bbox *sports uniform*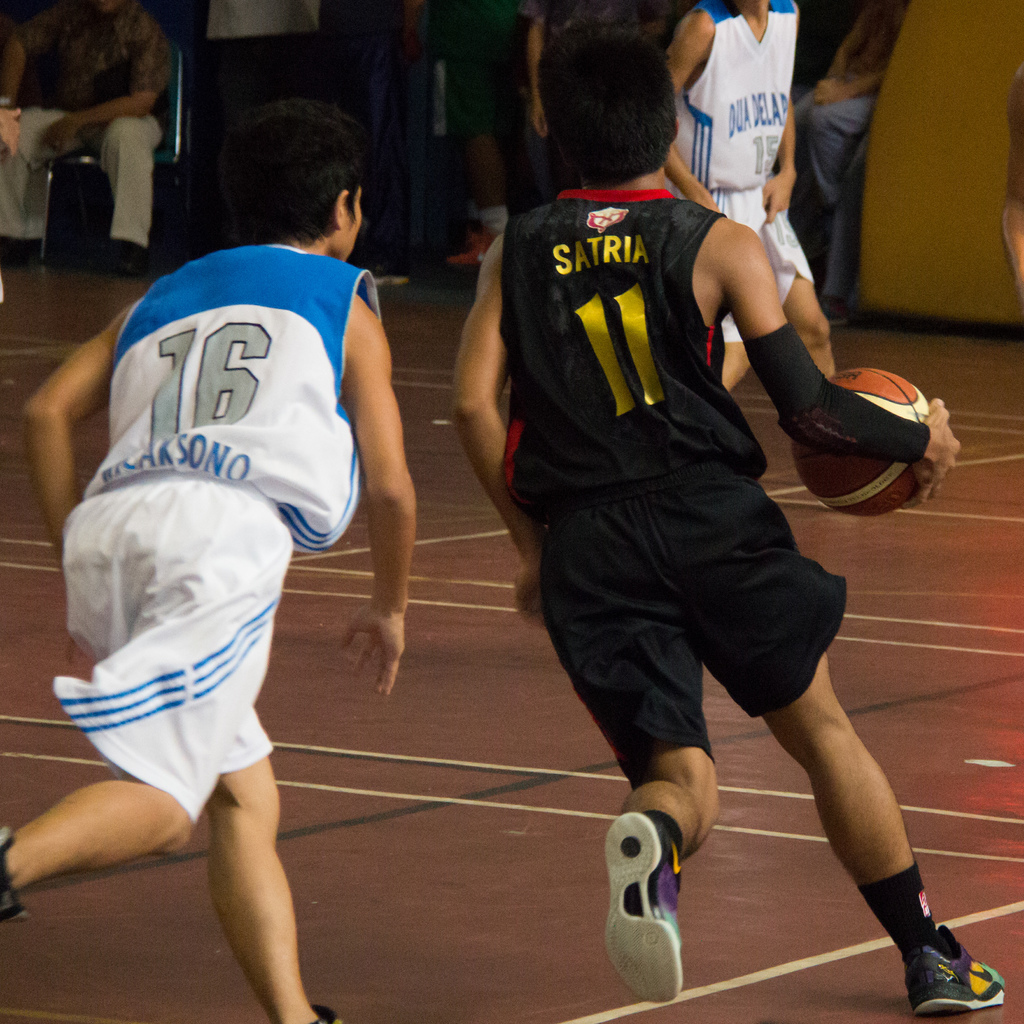
select_region(676, 0, 807, 340)
